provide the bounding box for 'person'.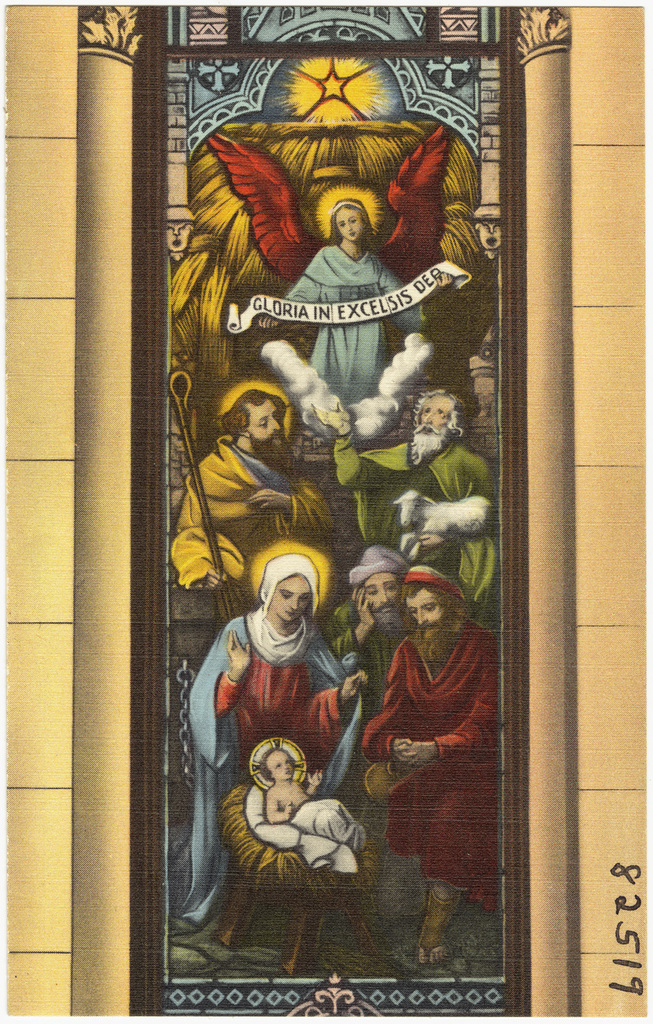
[x1=327, y1=540, x2=421, y2=717].
